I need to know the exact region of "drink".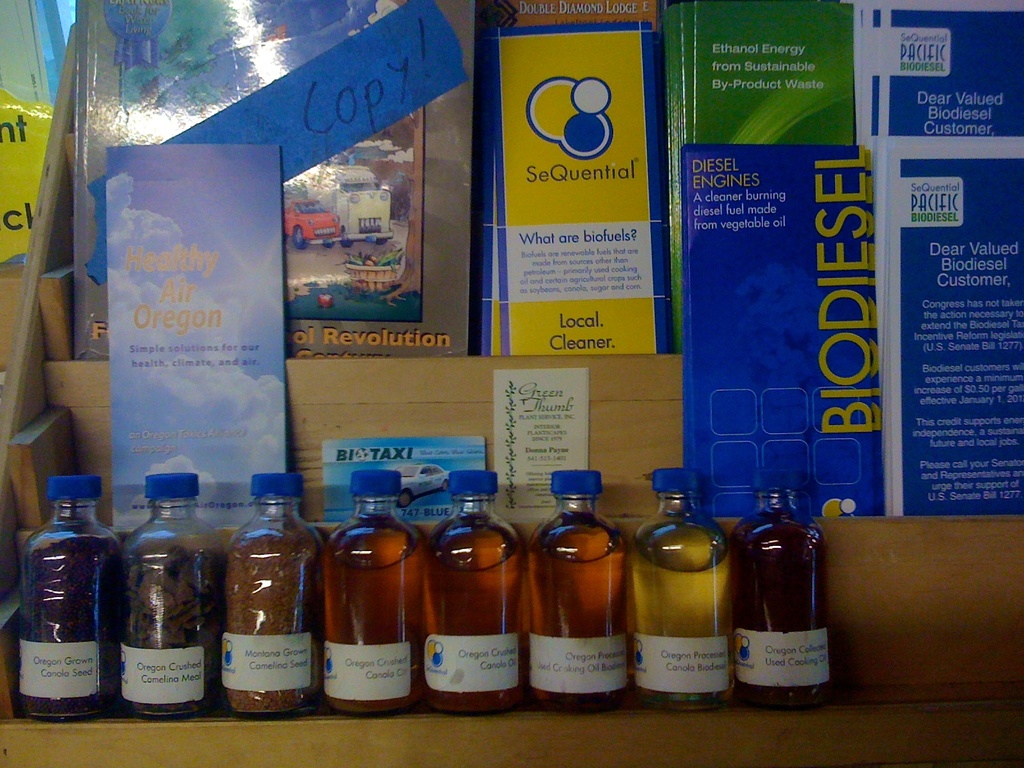
Region: bbox(732, 523, 831, 708).
